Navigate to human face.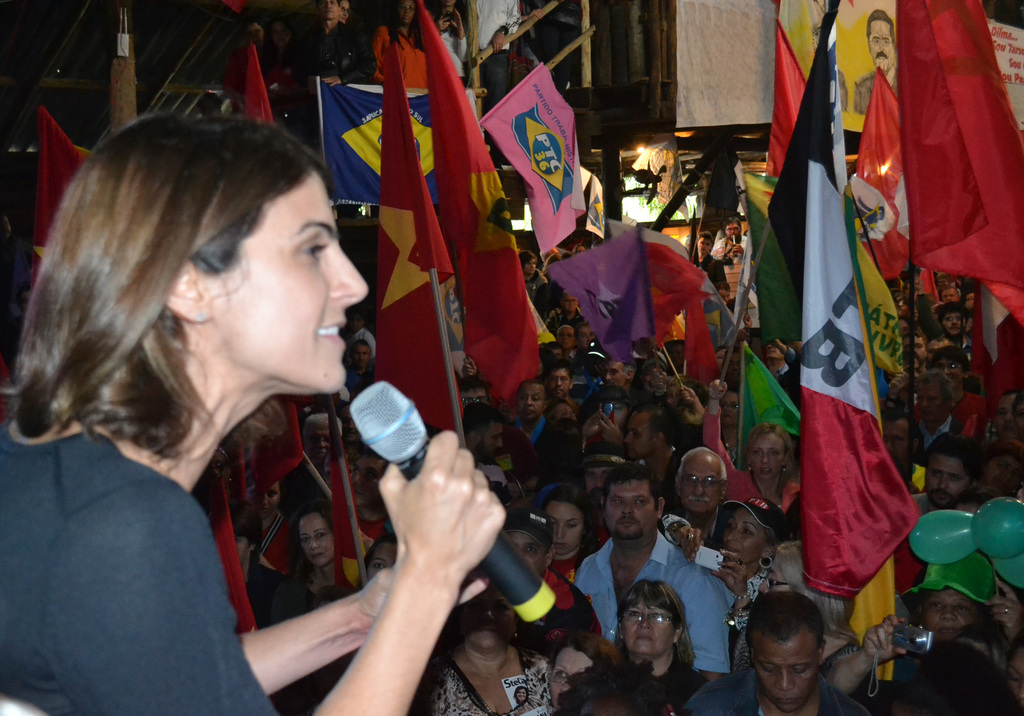
Navigation target: box=[552, 349, 561, 355].
